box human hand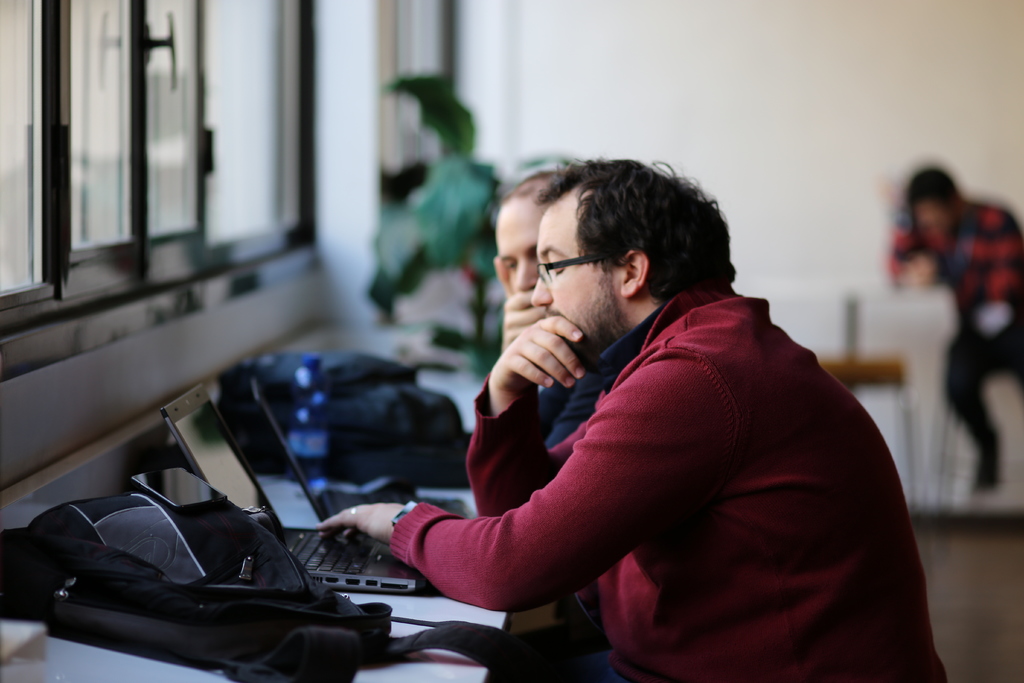
box(492, 254, 546, 352)
